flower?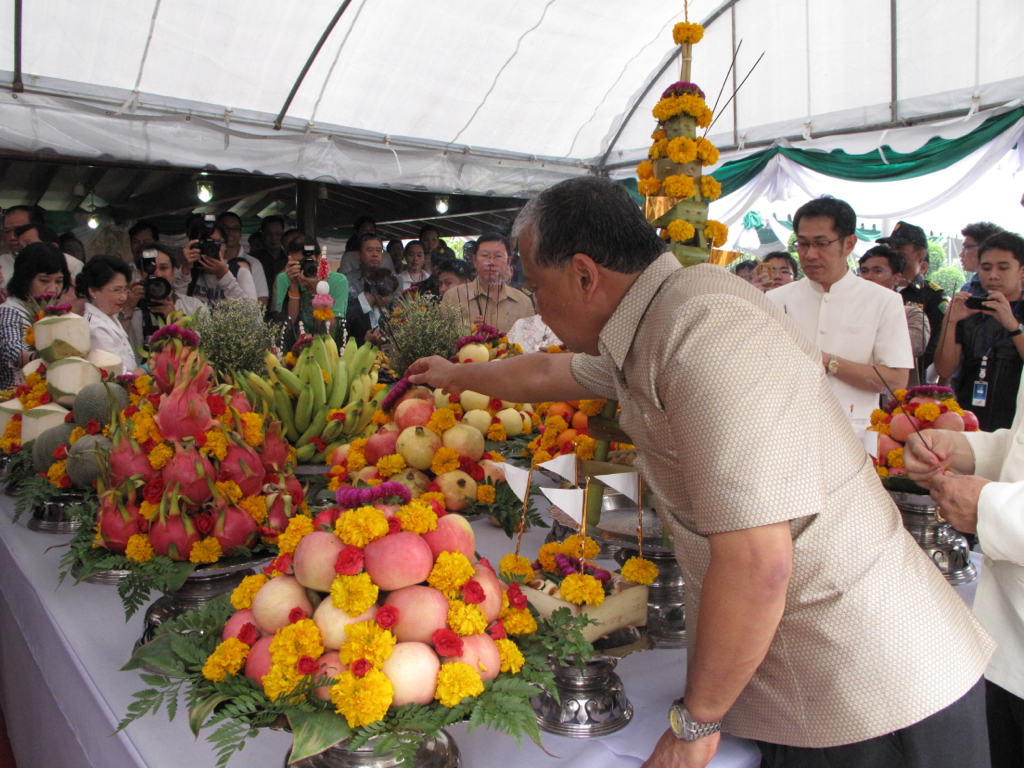
(696,132,716,163)
